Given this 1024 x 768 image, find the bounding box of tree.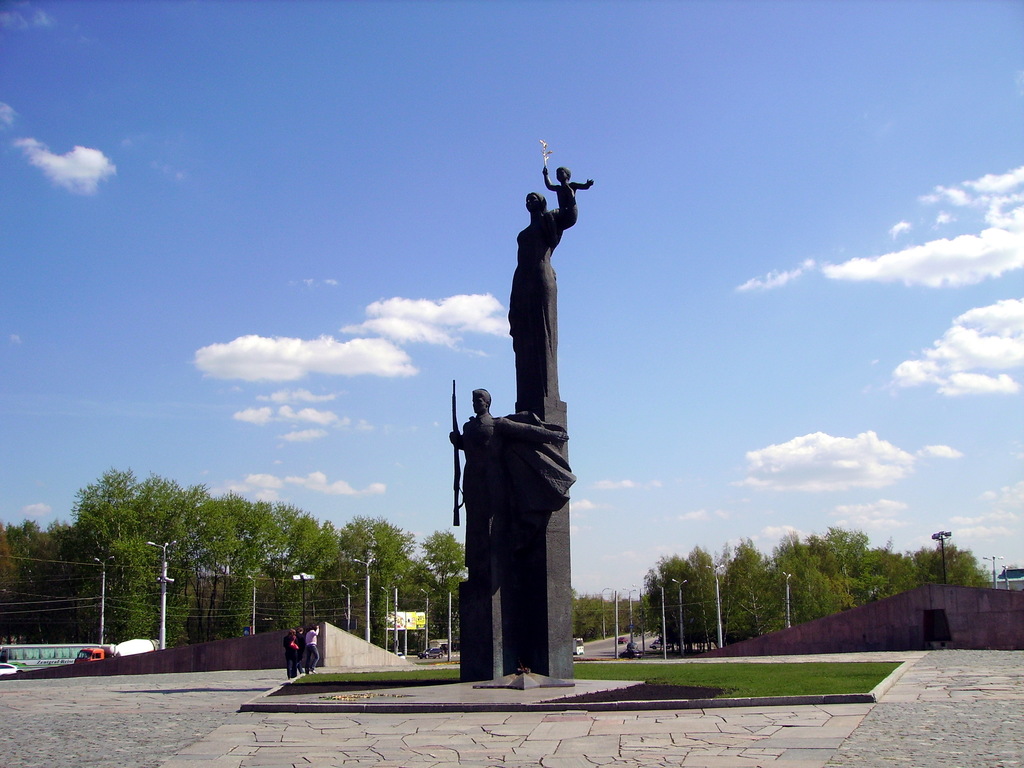
(x1=383, y1=552, x2=433, y2=630).
